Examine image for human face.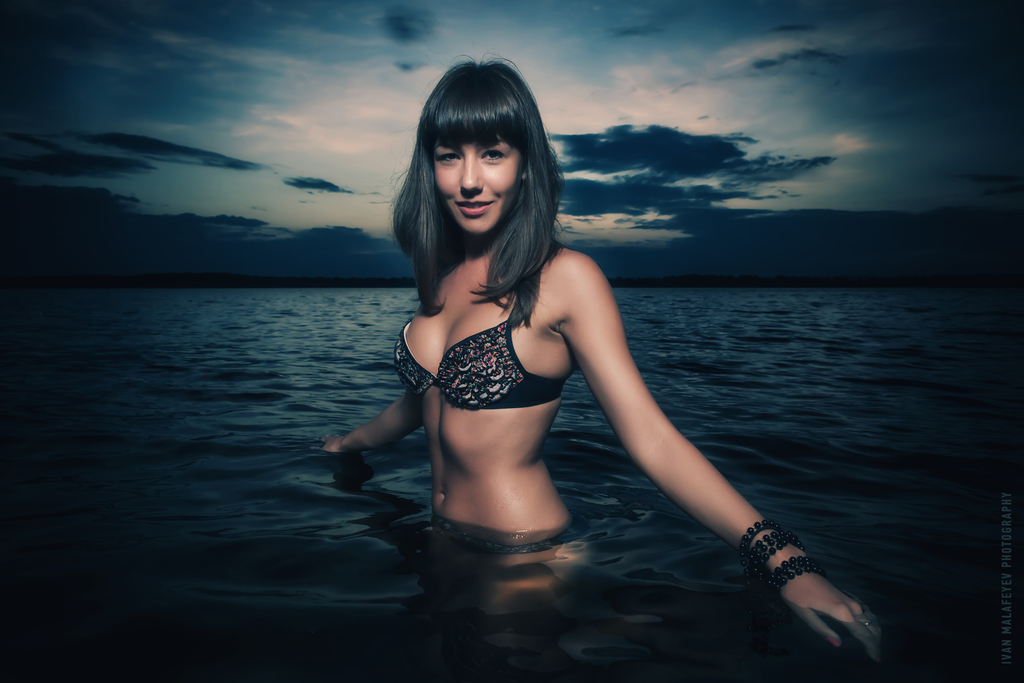
Examination result: rect(428, 114, 531, 233).
